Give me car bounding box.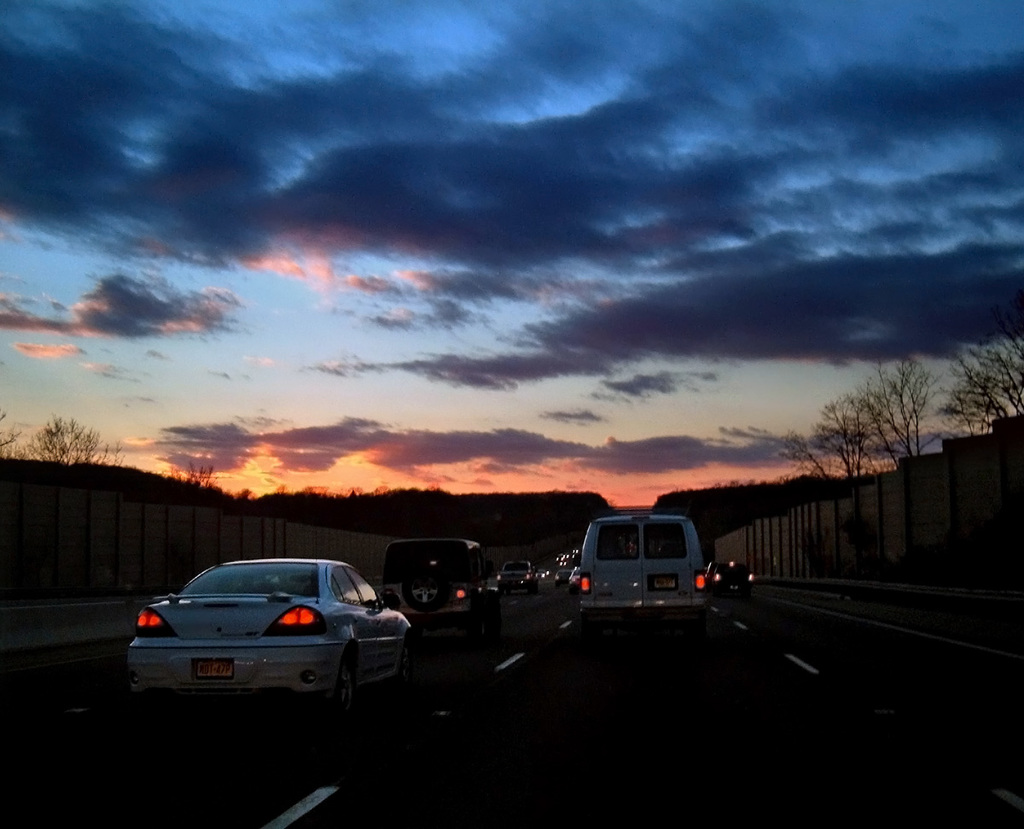
select_region(127, 558, 413, 709).
